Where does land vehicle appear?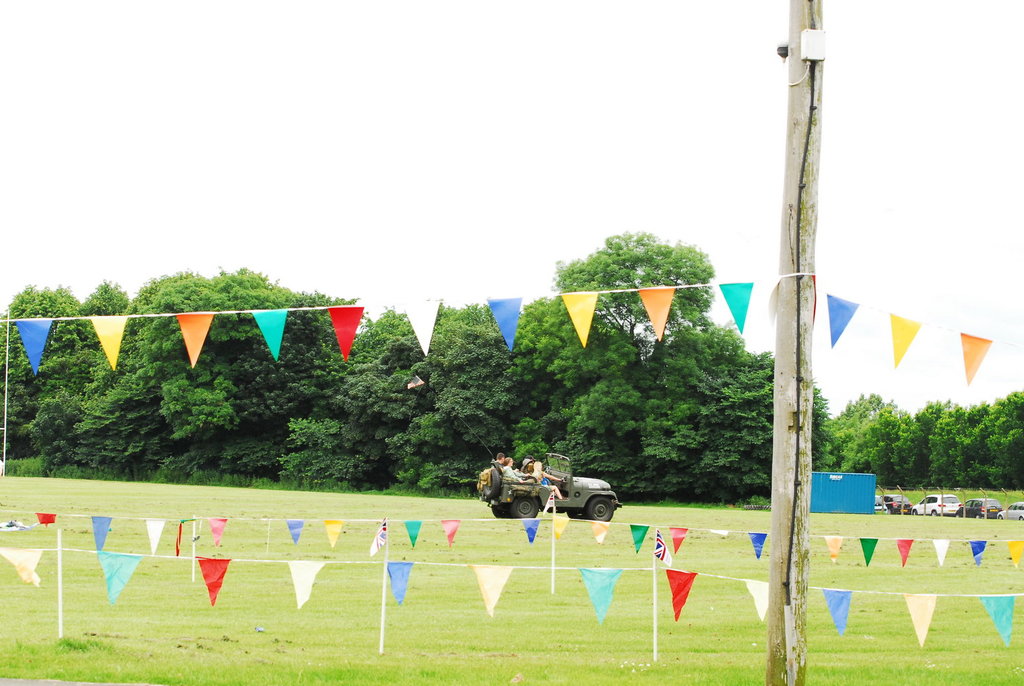
Appears at [left=890, top=494, right=910, bottom=513].
